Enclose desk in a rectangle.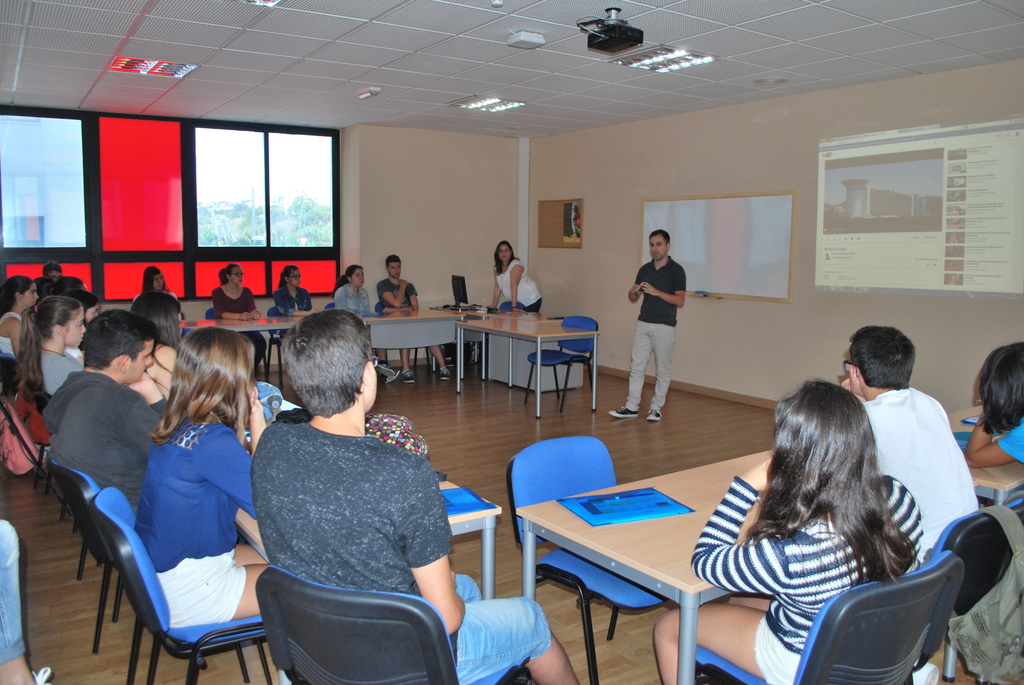
box=[441, 302, 622, 409].
